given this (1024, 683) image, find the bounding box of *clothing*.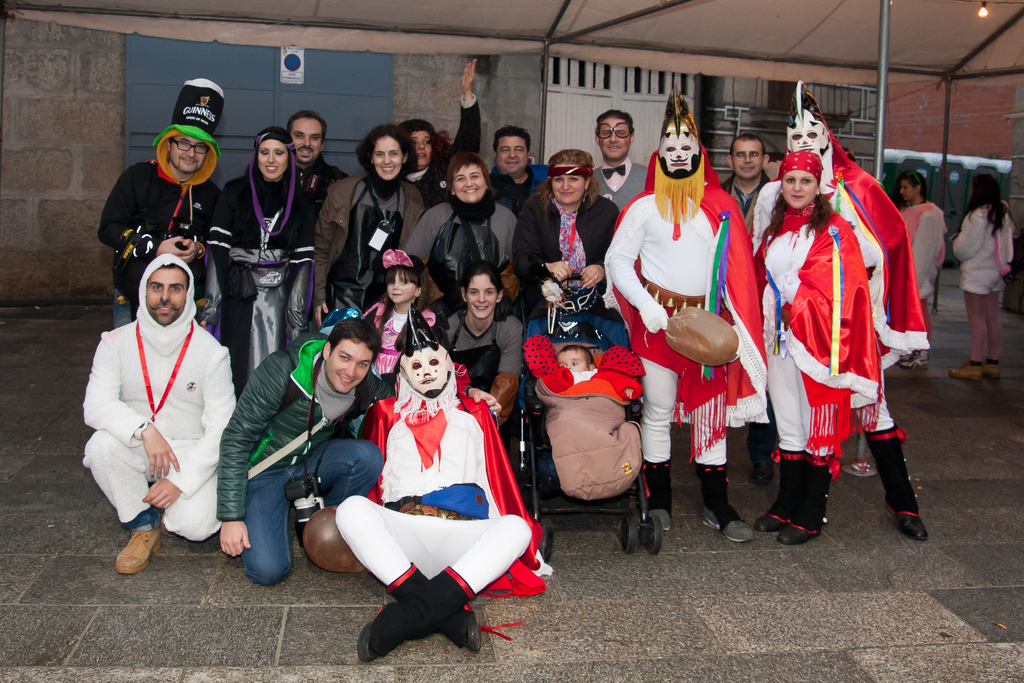
[602,138,768,471].
